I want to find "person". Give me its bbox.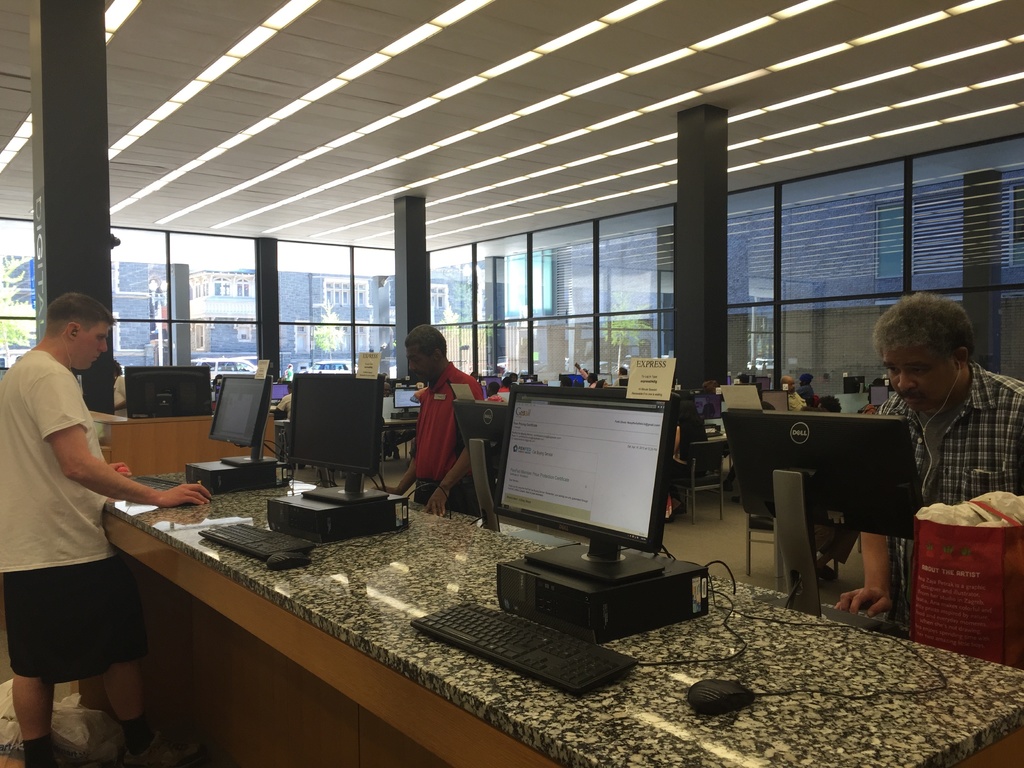
(826,292,1023,627).
